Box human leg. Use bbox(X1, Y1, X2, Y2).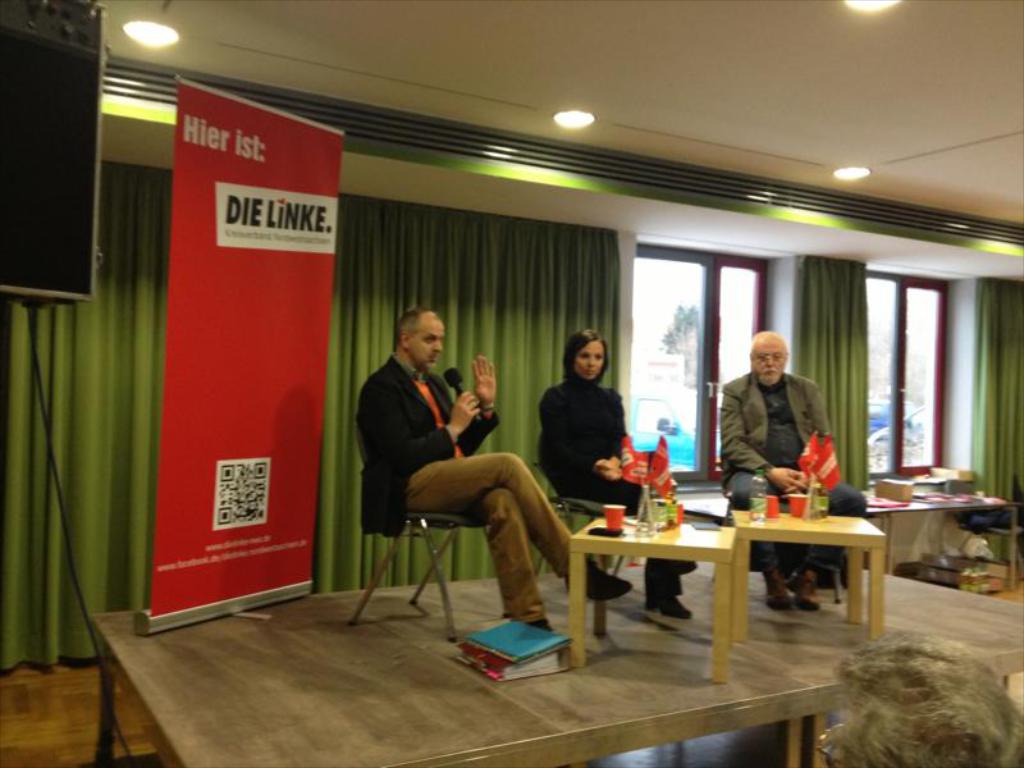
bbox(457, 489, 545, 623).
